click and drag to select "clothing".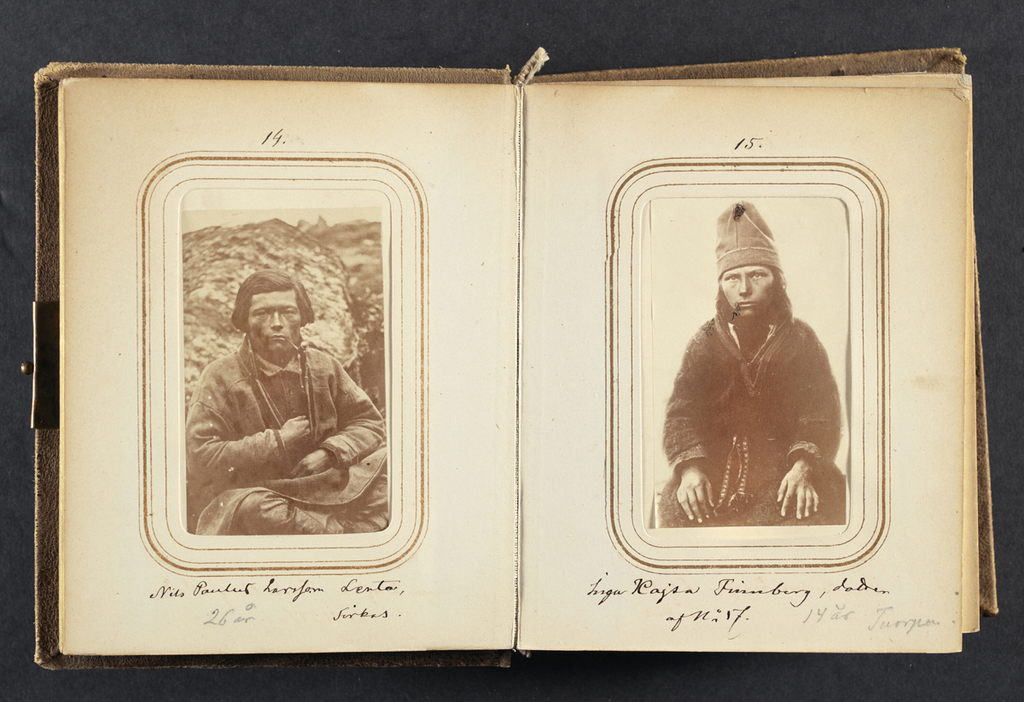
Selection: region(183, 333, 389, 533).
